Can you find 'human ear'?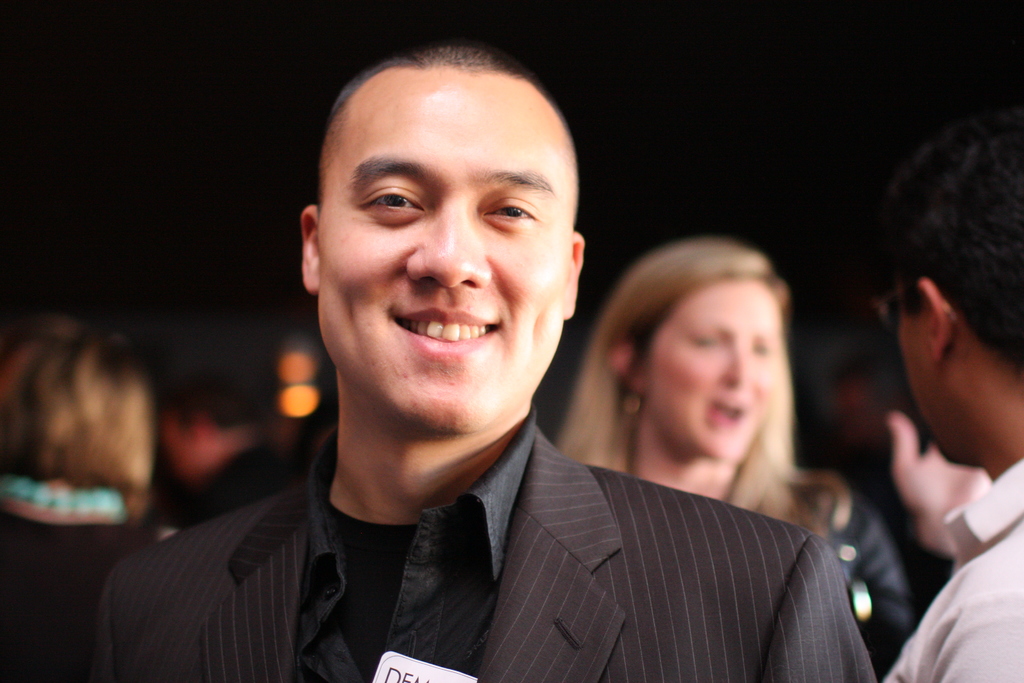
Yes, bounding box: select_region(612, 344, 648, 391).
